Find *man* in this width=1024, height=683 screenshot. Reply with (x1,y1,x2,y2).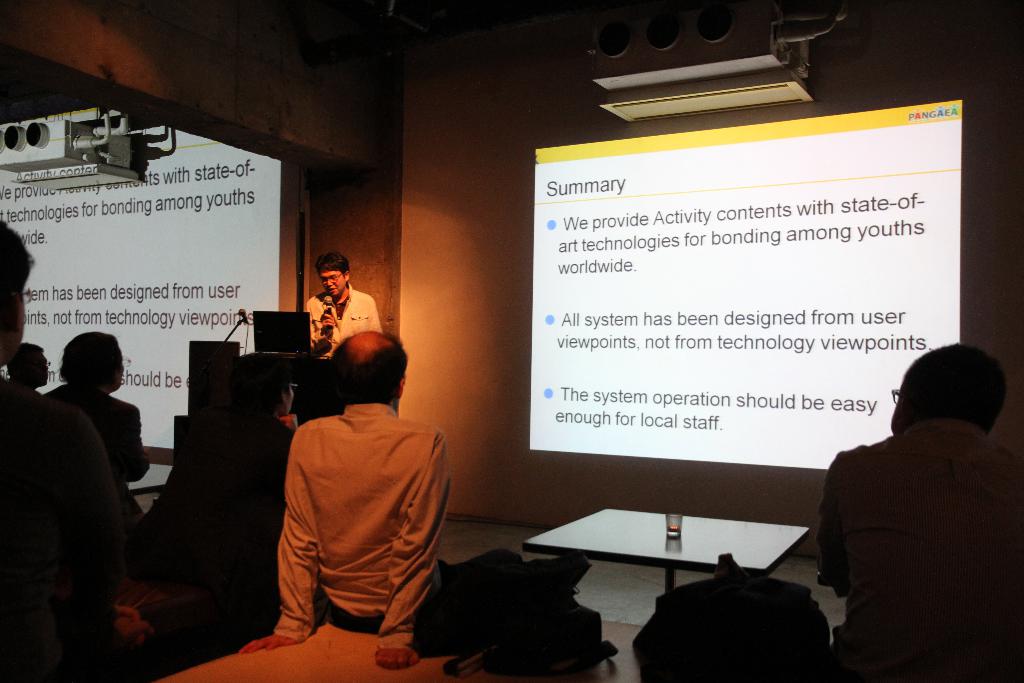
(799,332,1018,671).
